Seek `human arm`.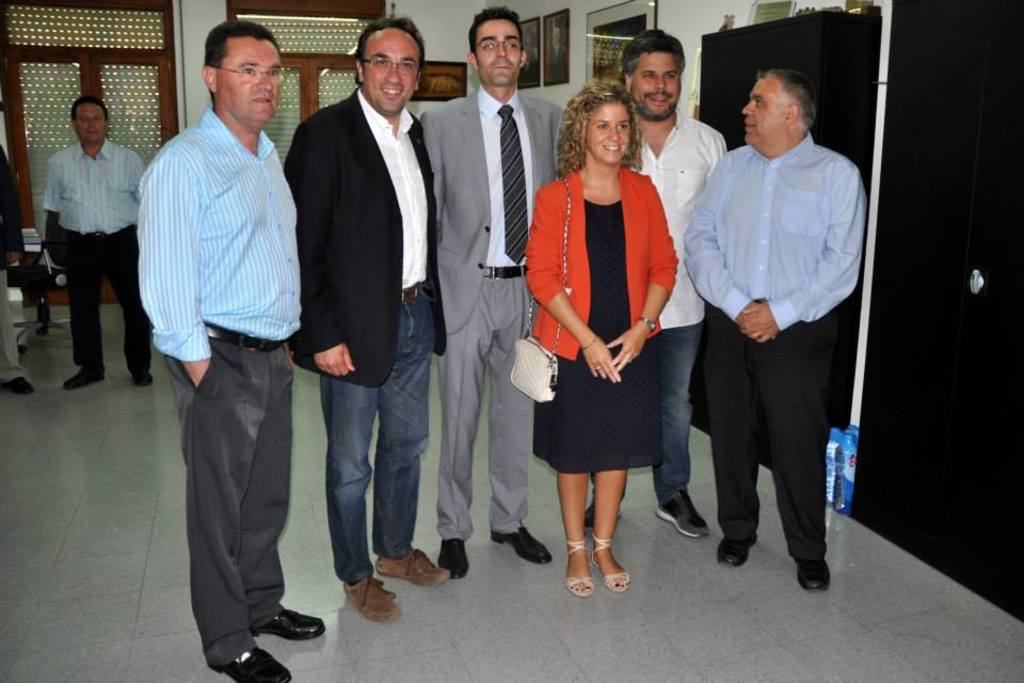
BBox(0, 152, 28, 264).
